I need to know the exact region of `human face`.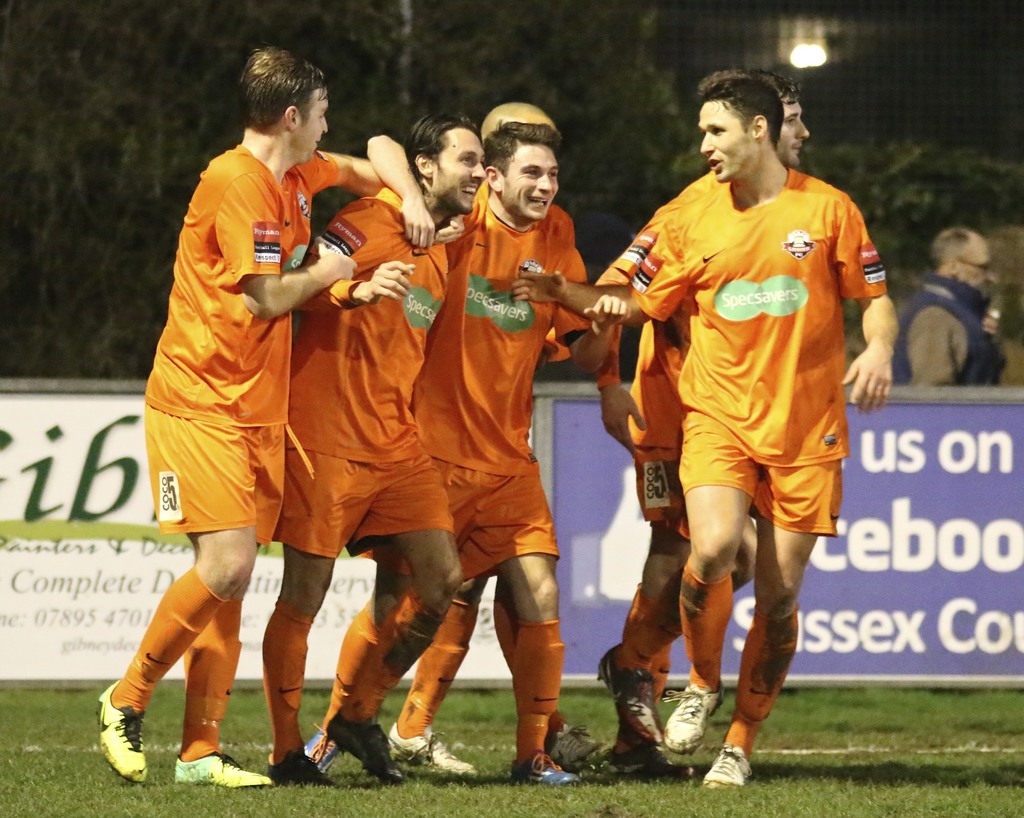
Region: (left=300, top=83, right=328, bottom=166).
